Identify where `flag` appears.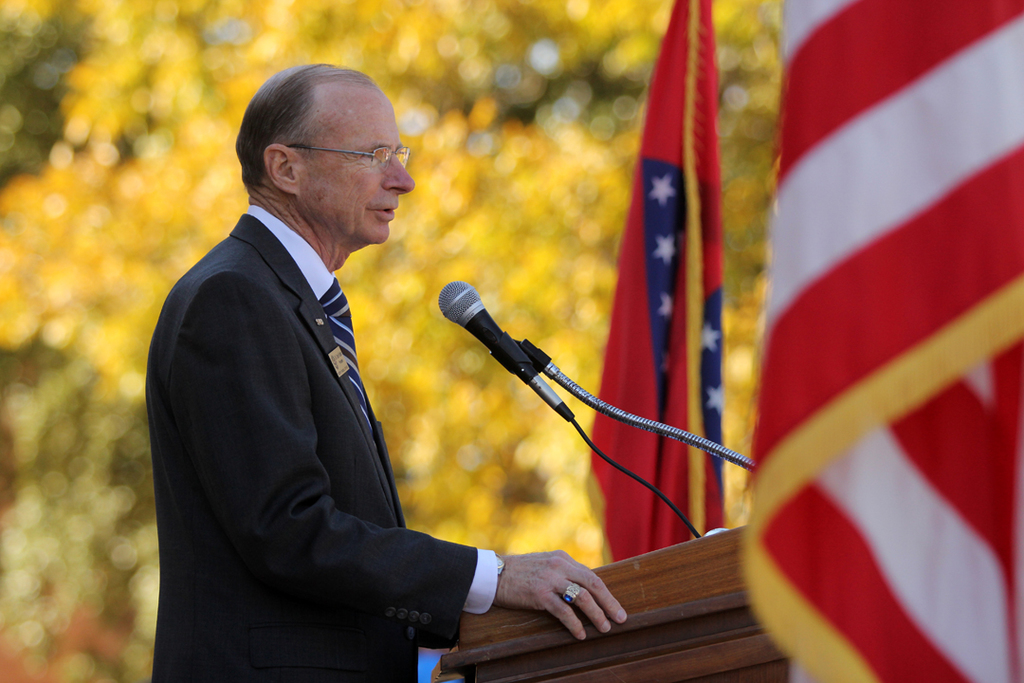
Appears at (left=576, top=0, right=727, bottom=570).
